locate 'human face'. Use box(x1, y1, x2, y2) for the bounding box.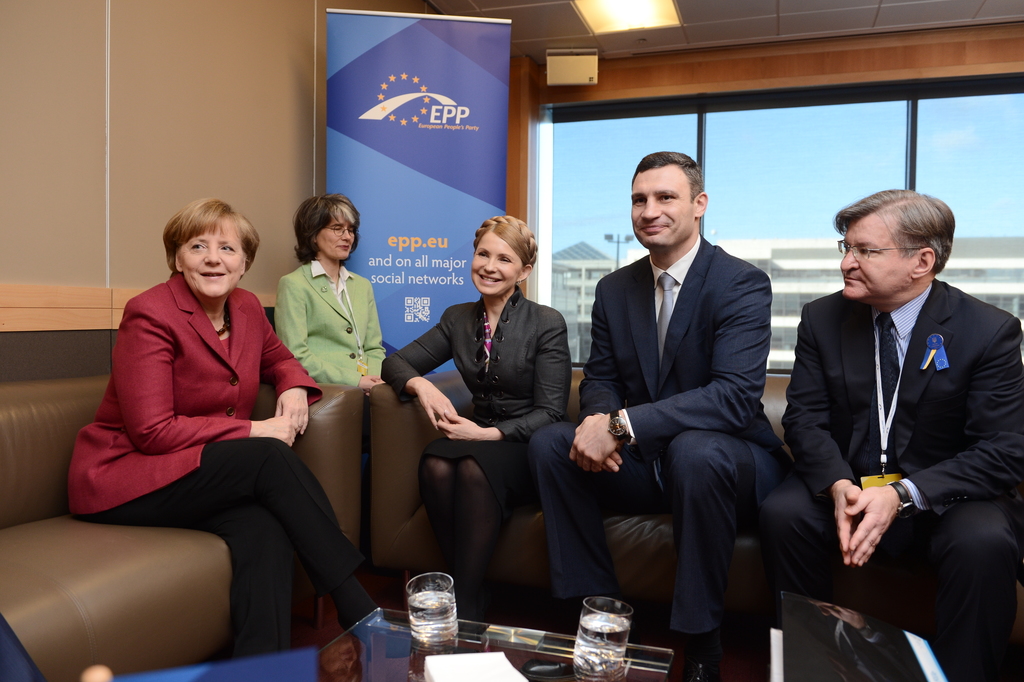
box(627, 161, 694, 244).
